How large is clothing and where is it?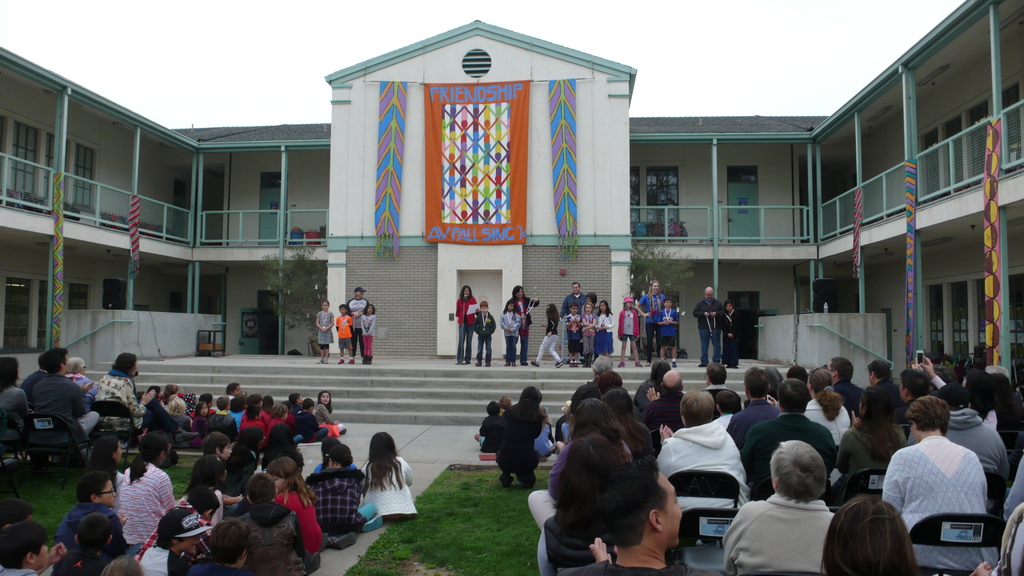
Bounding box: 500 310 520 362.
